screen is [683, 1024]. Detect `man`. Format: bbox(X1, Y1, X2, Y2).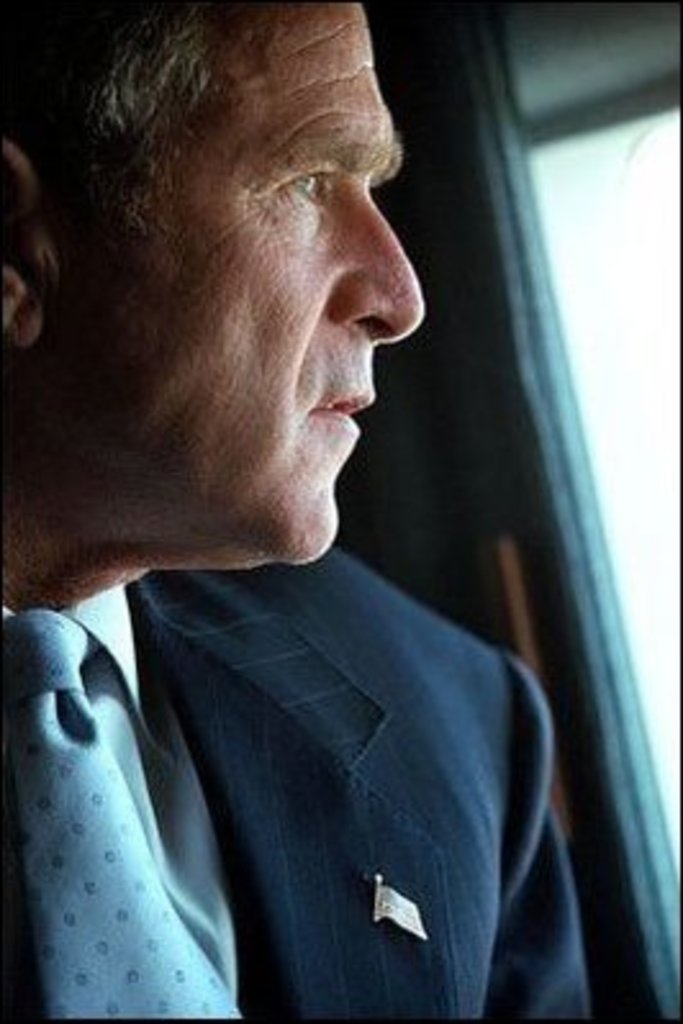
bbox(0, 0, 585, 1021).
